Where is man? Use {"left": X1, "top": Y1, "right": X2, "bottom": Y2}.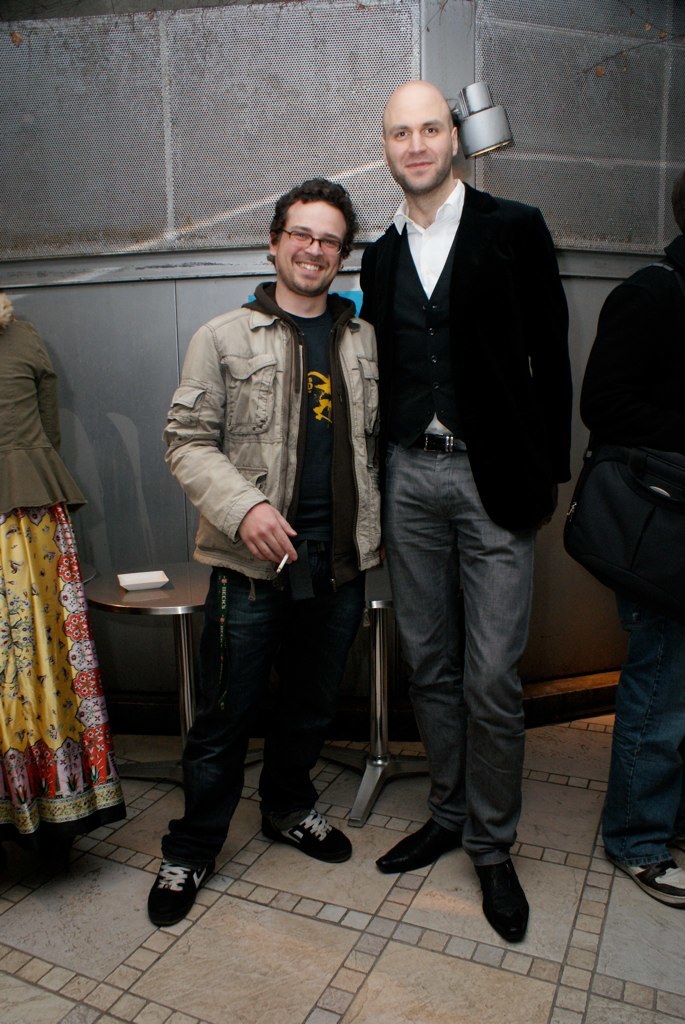
{"left": 147, "top": 176, "right": 380, "bottom": 929}.
